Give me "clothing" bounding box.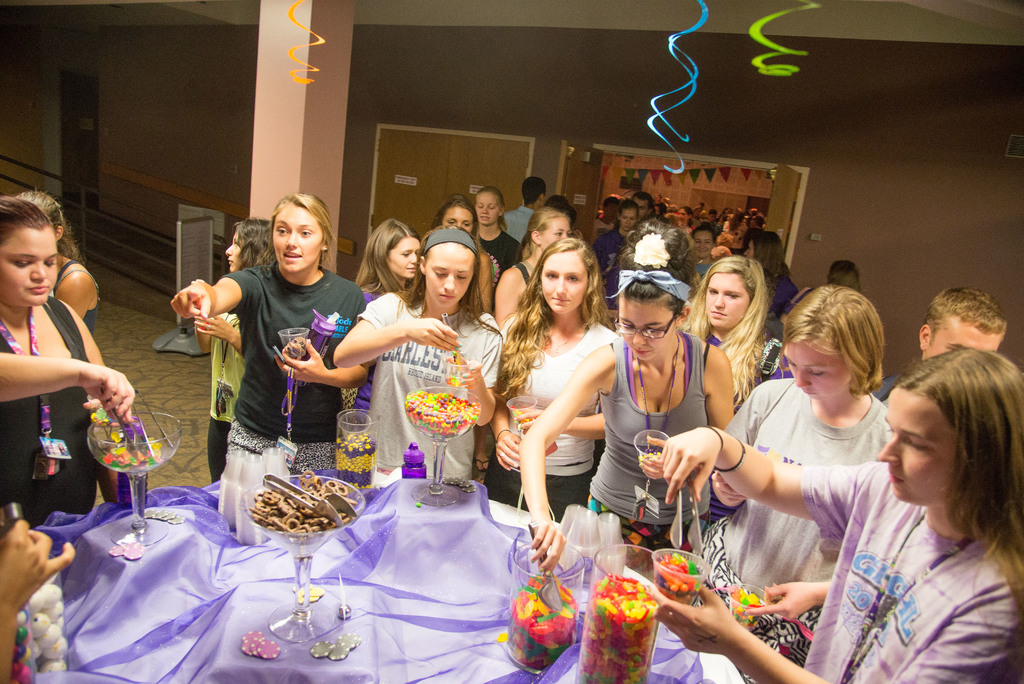
{"left": 593, "top": 229, "right": 630, "bottom": 310}.
